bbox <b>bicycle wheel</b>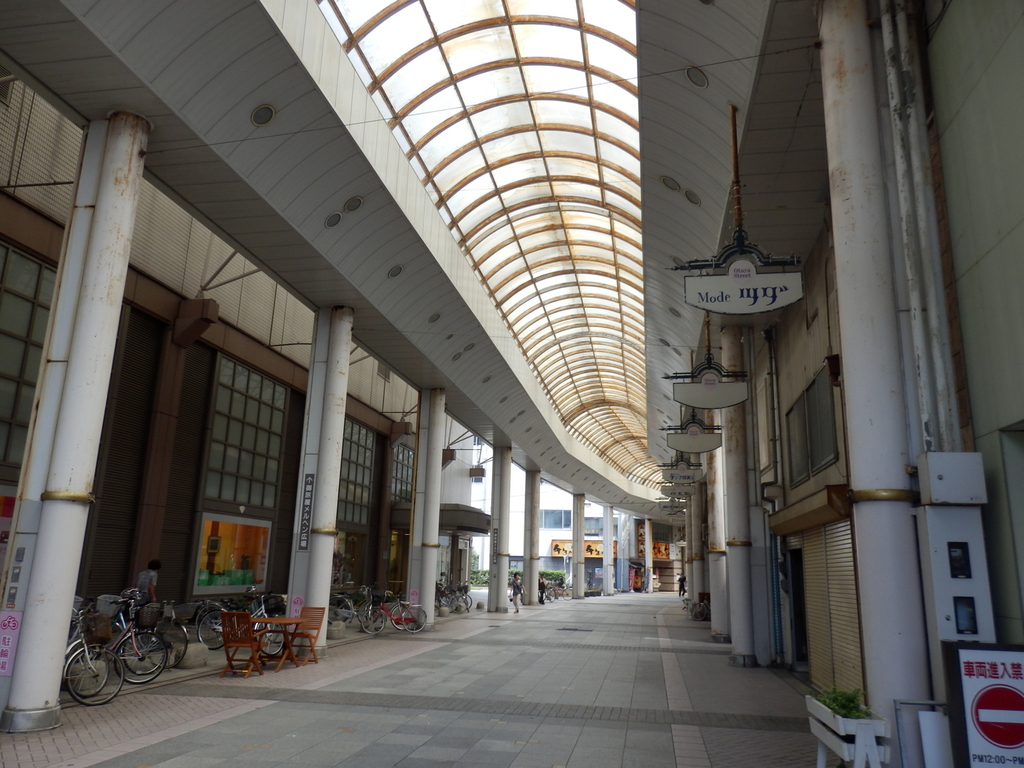
x1=123, y1=629, x2=163, y2=674
